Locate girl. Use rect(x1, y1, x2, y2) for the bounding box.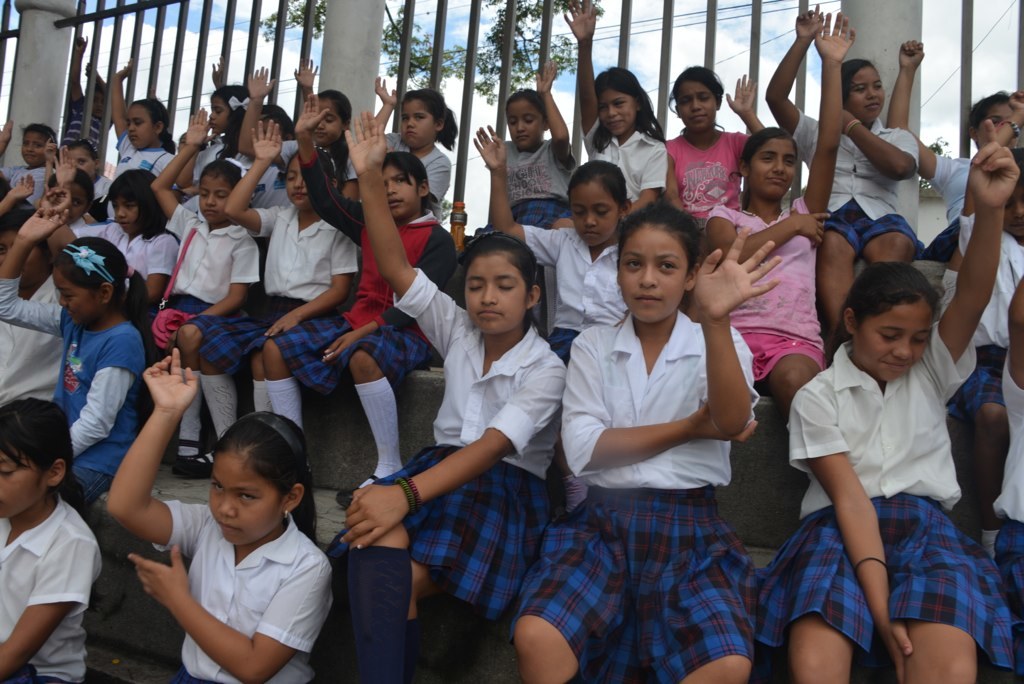
rect(103, 52, 179, 212).
